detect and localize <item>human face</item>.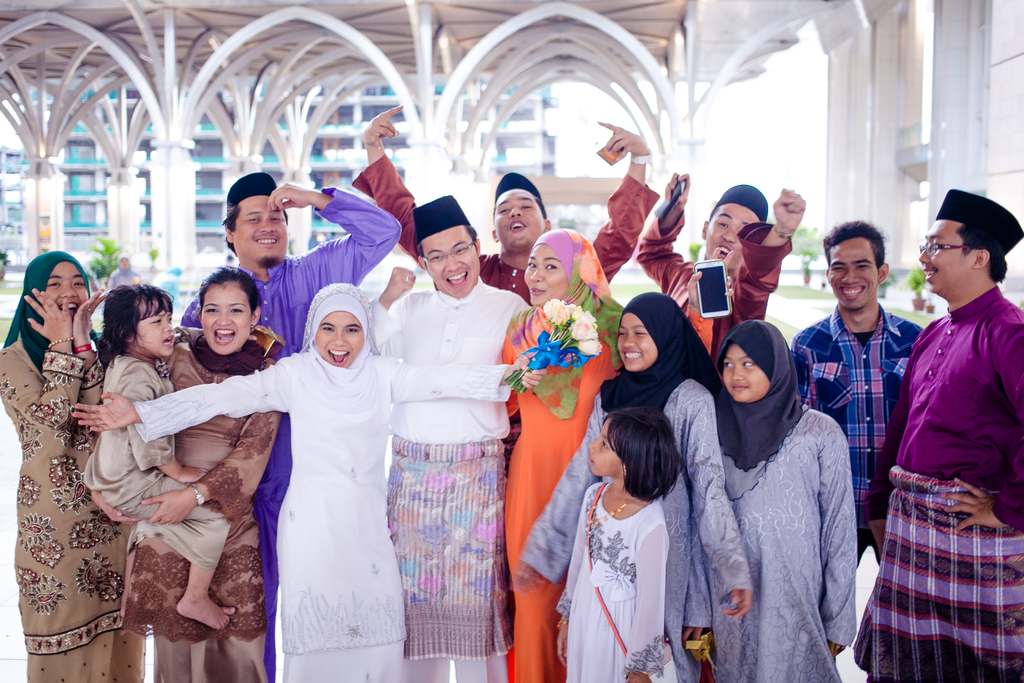
Localized at rect(832, 236, 877, 310).
